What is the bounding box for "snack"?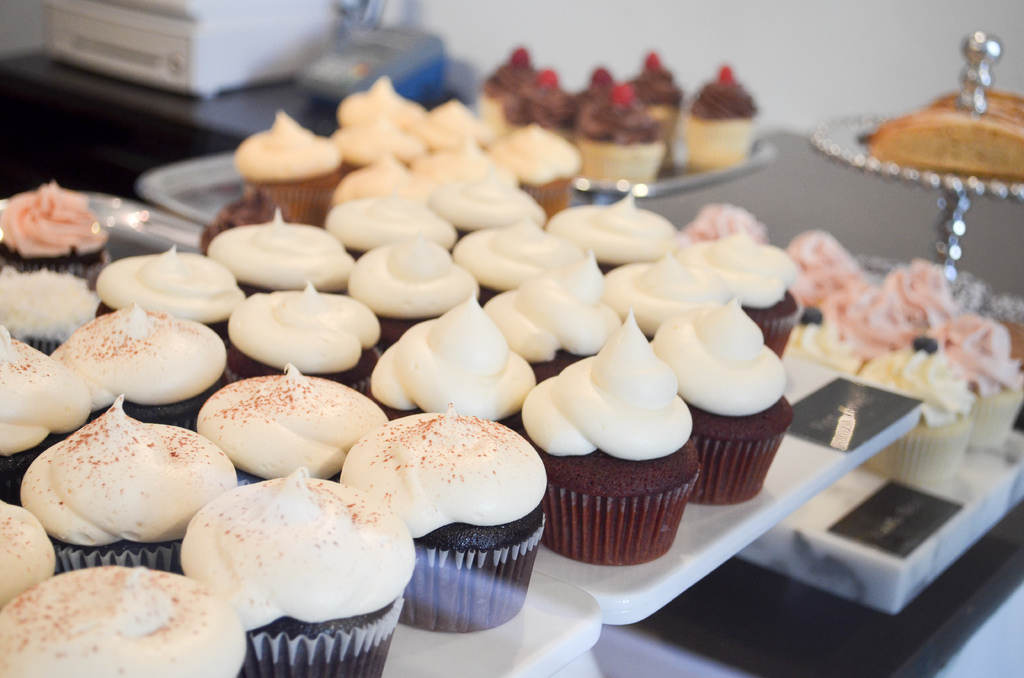
box(0, 264, 111, 353).
